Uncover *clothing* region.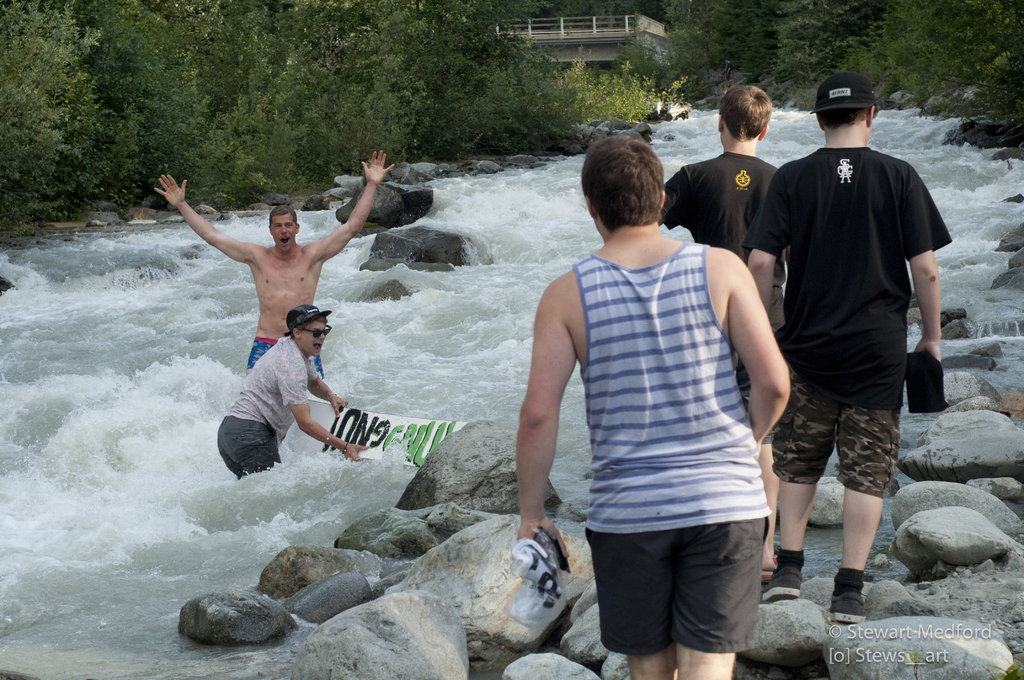
Uncovered: [215,337,308,480].
